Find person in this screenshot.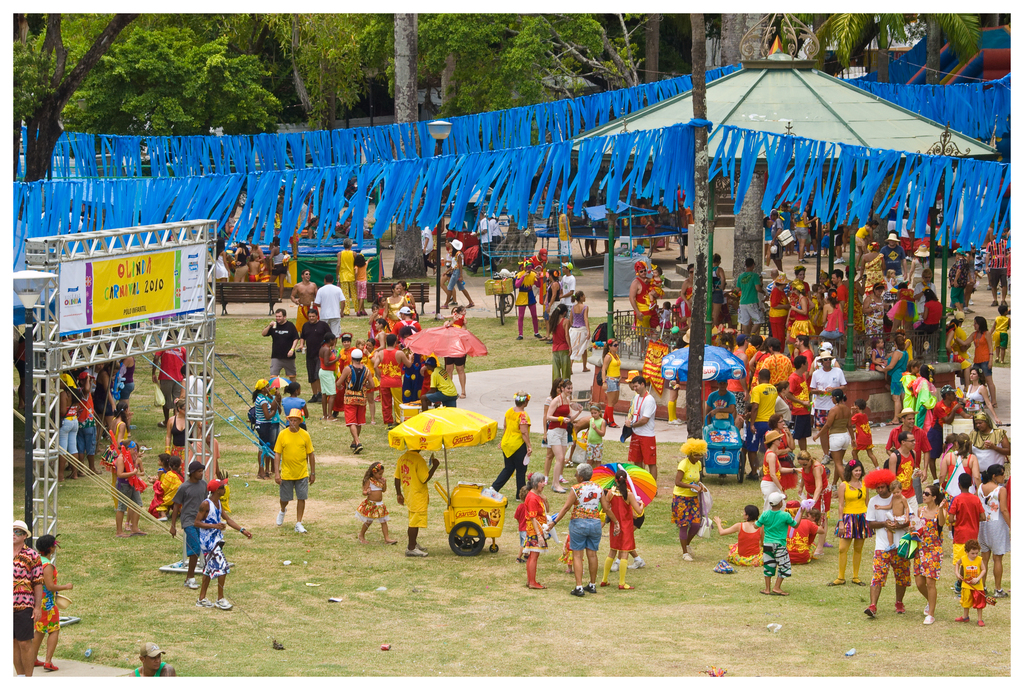
The bounding box for person is pyautogui.locateOnScreen(864, 466, 910, 619).
